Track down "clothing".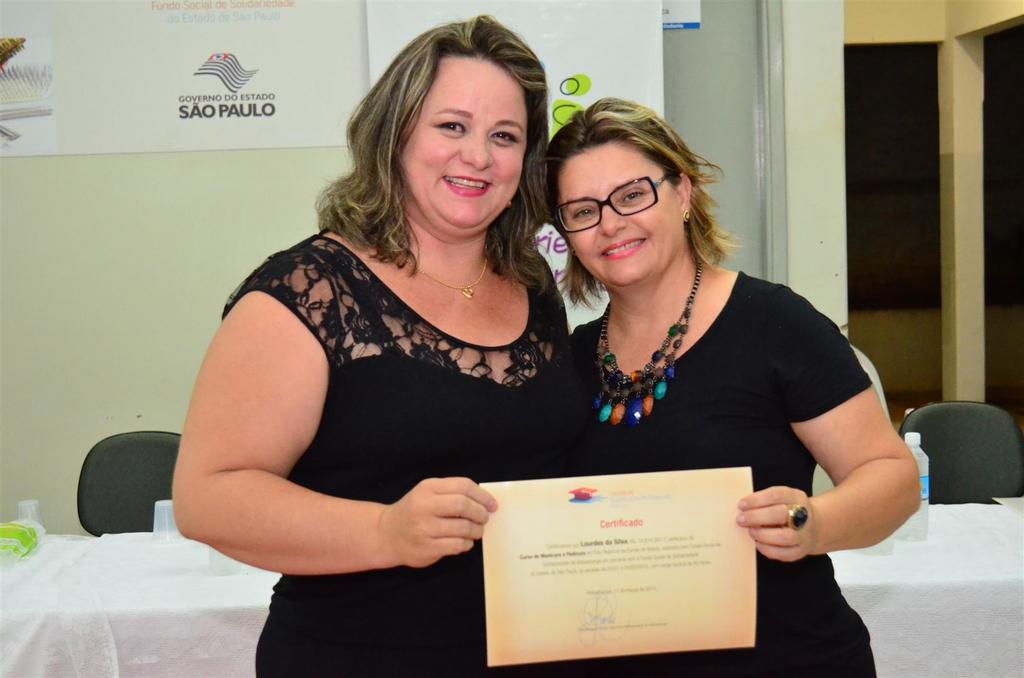
Tracked to (188, 188, 589, 592).
